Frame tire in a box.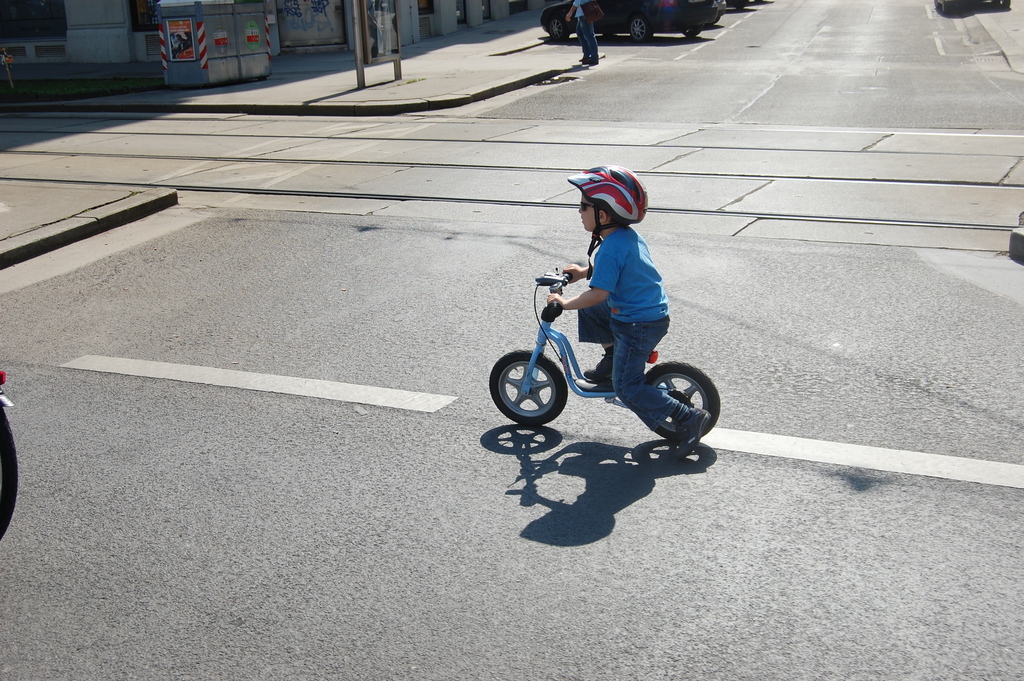
(643, 358, 716, 454).
